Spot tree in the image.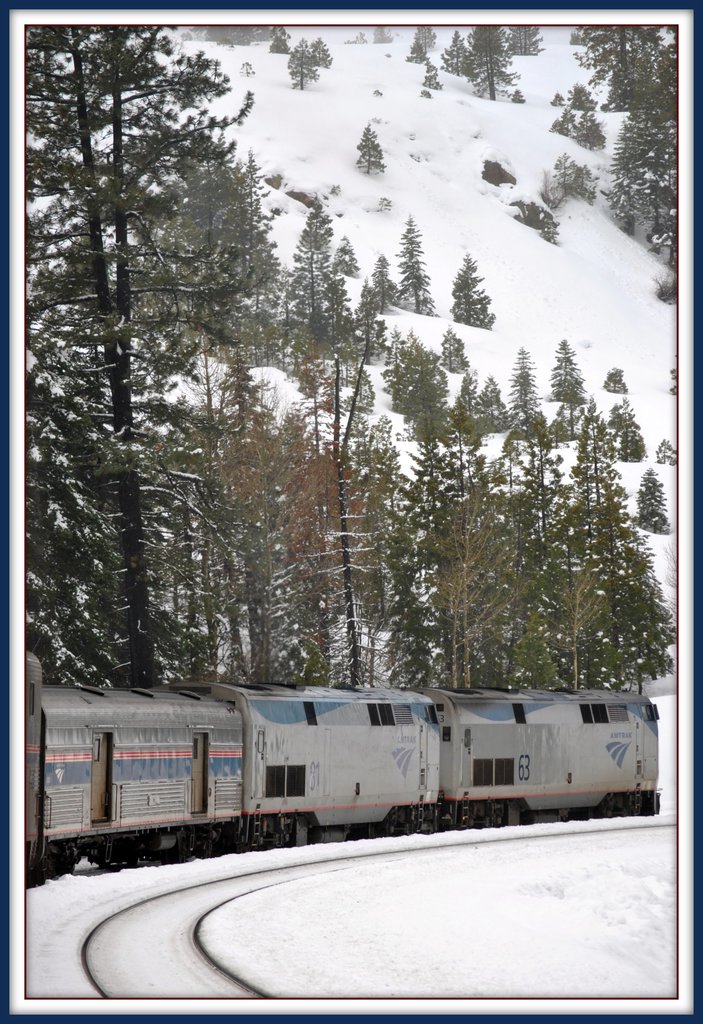
tree found at {"x1": 451, "y1": 254, "x2": 494, "y2": 326}.
